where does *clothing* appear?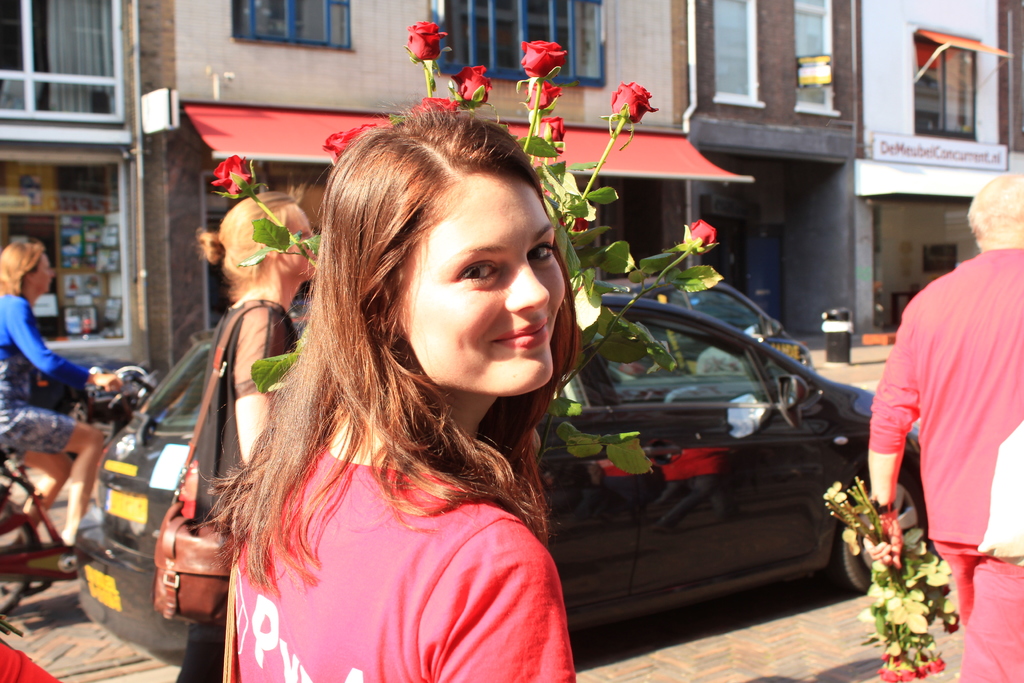
Appears at <bbox>228, 445, 576, 682</bbox>.
